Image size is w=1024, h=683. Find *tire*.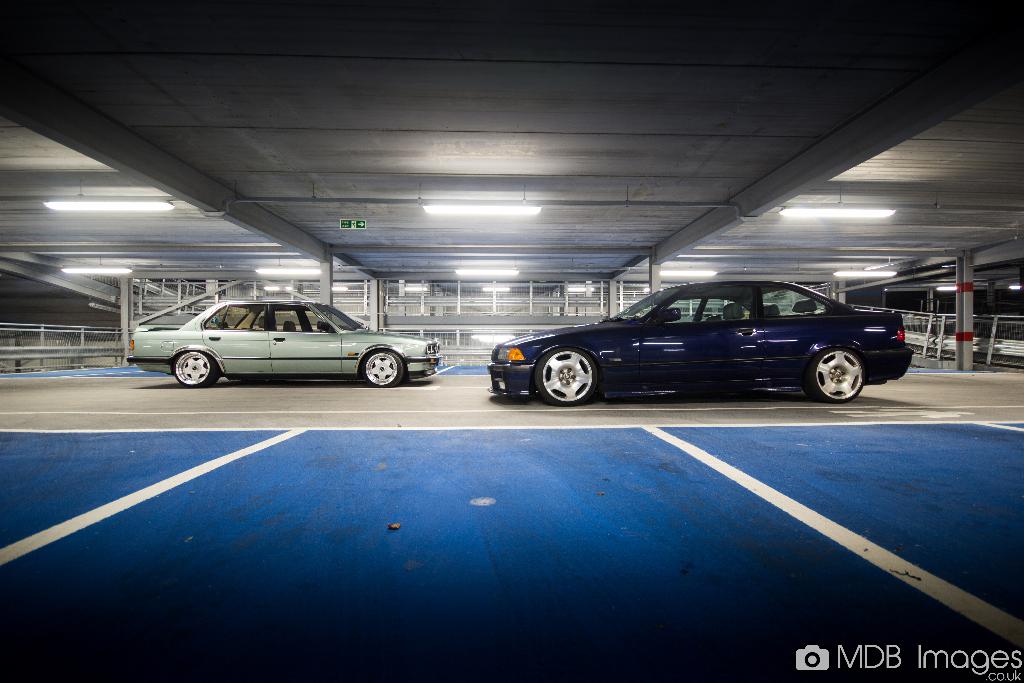
crop(364, 351, 403, 390).
